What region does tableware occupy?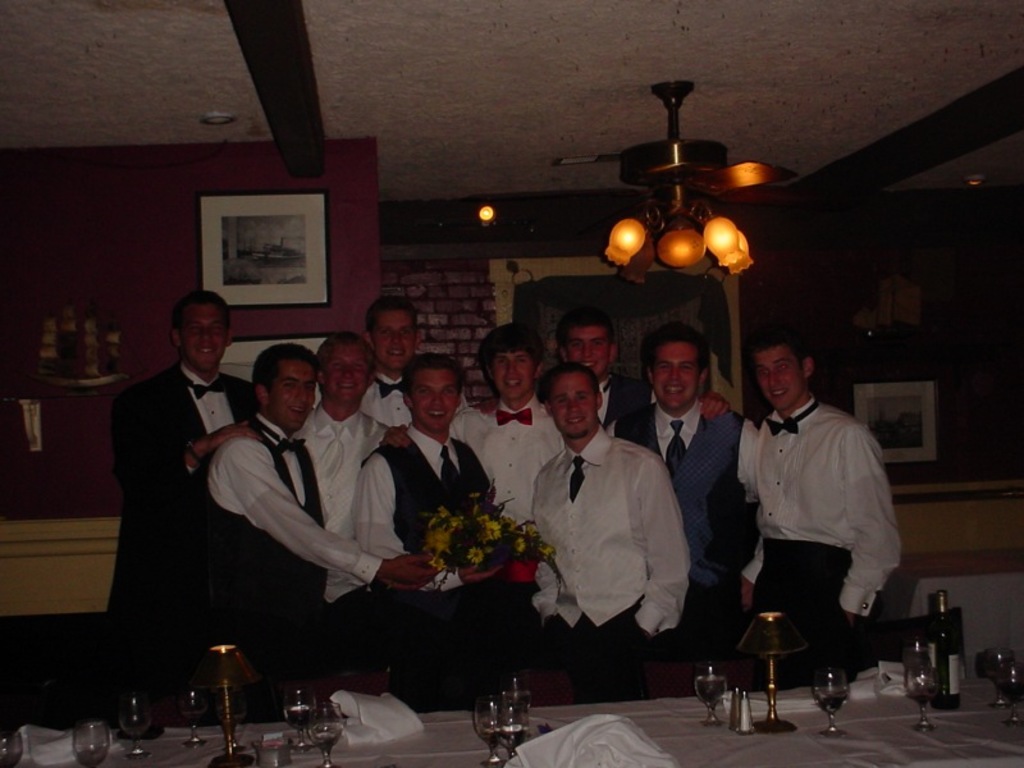
bbox=[988, 649, 1012, 704].
